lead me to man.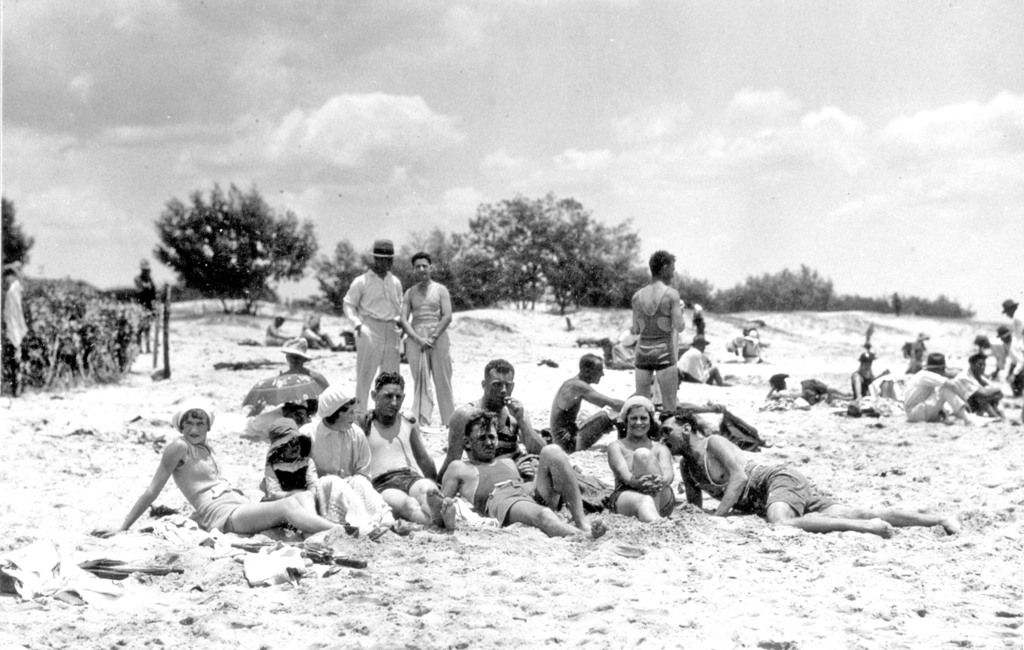
Lead to <box>236,336,330,414</box>.
